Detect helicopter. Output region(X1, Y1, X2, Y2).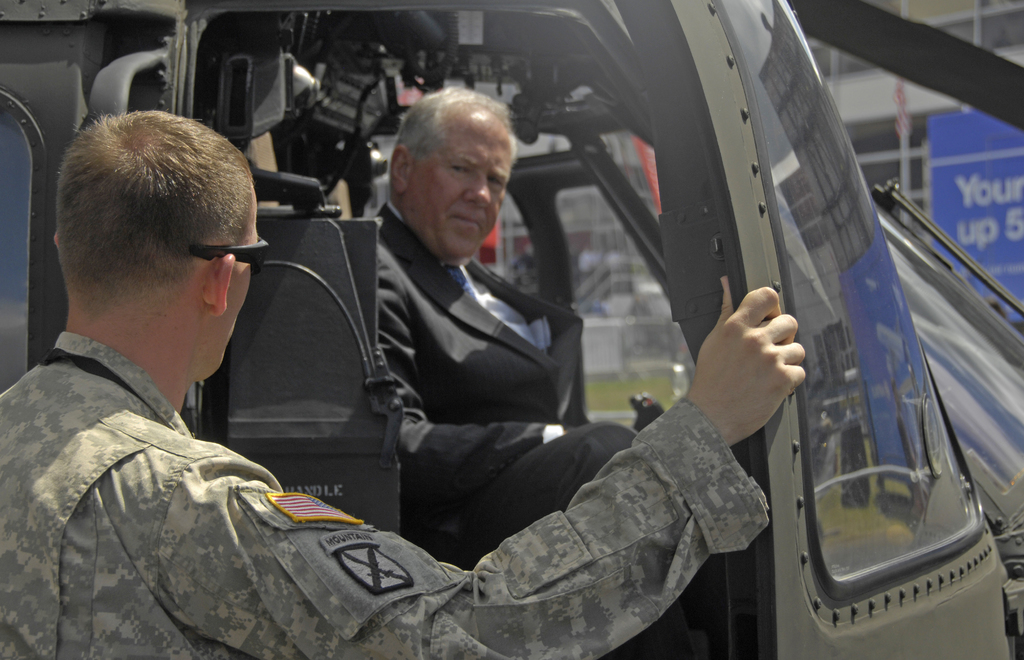
region(0, 0, 1023, 659).
